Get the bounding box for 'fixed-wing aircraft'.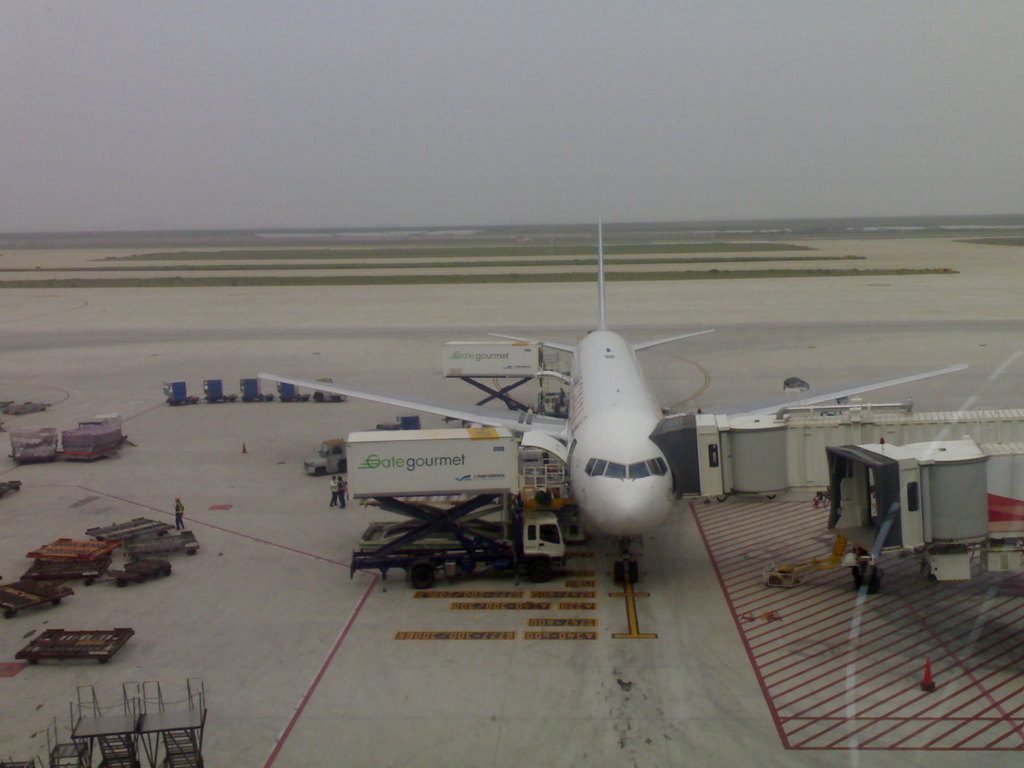
255,215,968,582.
